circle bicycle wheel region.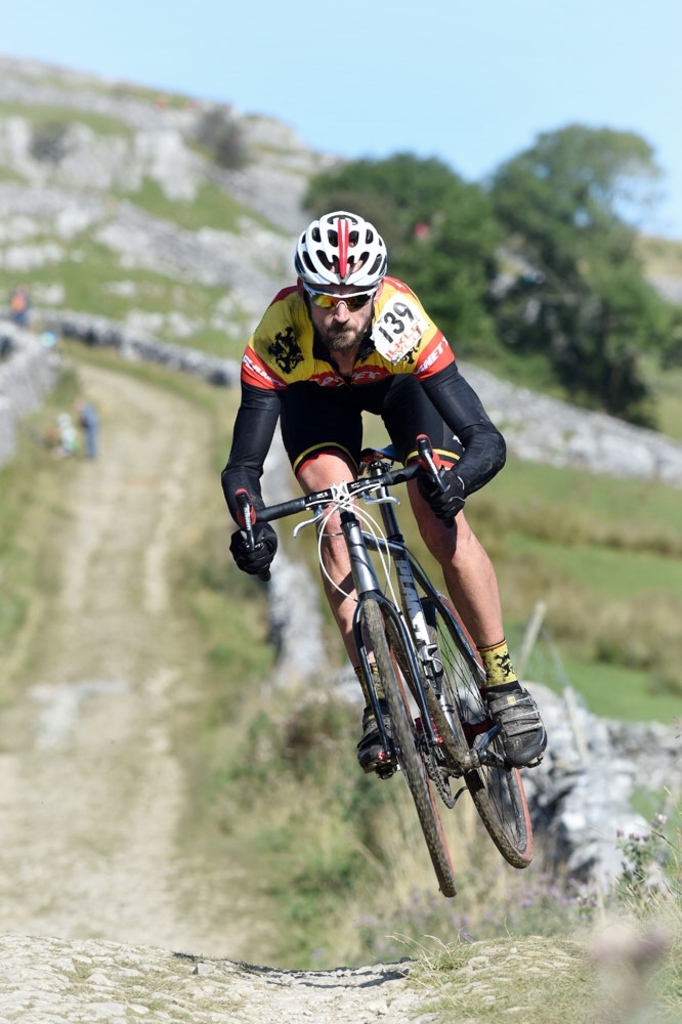
Region: locate(356, 585, 466, 919).
